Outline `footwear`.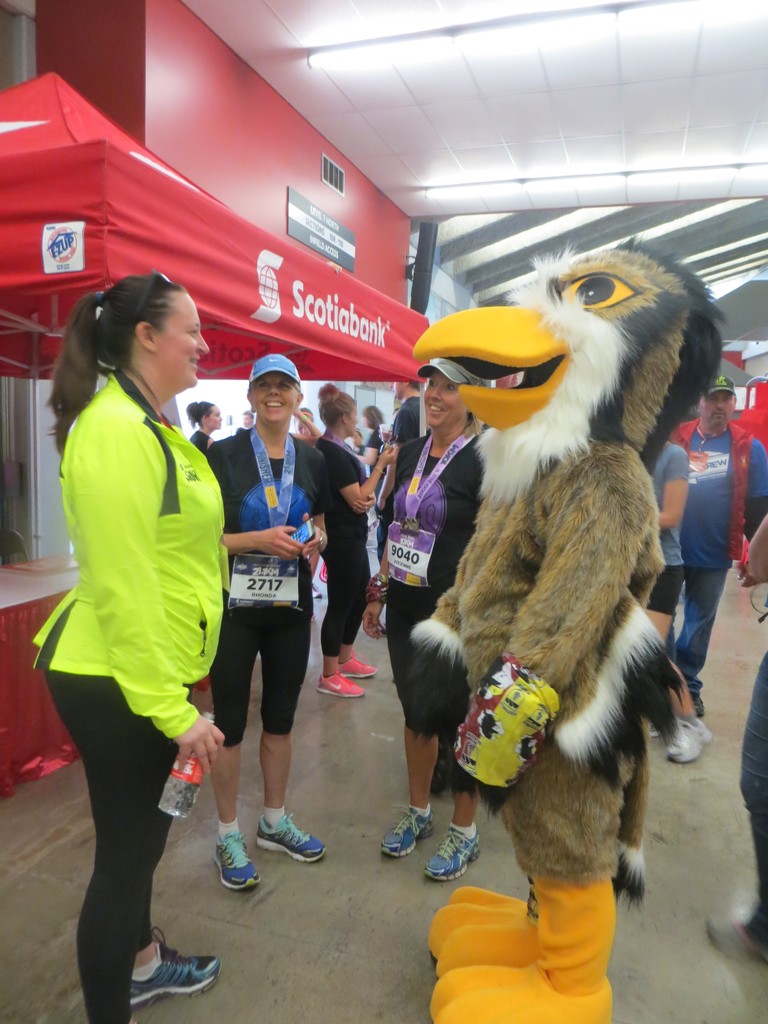
Outline: BBox(376, 803, 436, 861).
